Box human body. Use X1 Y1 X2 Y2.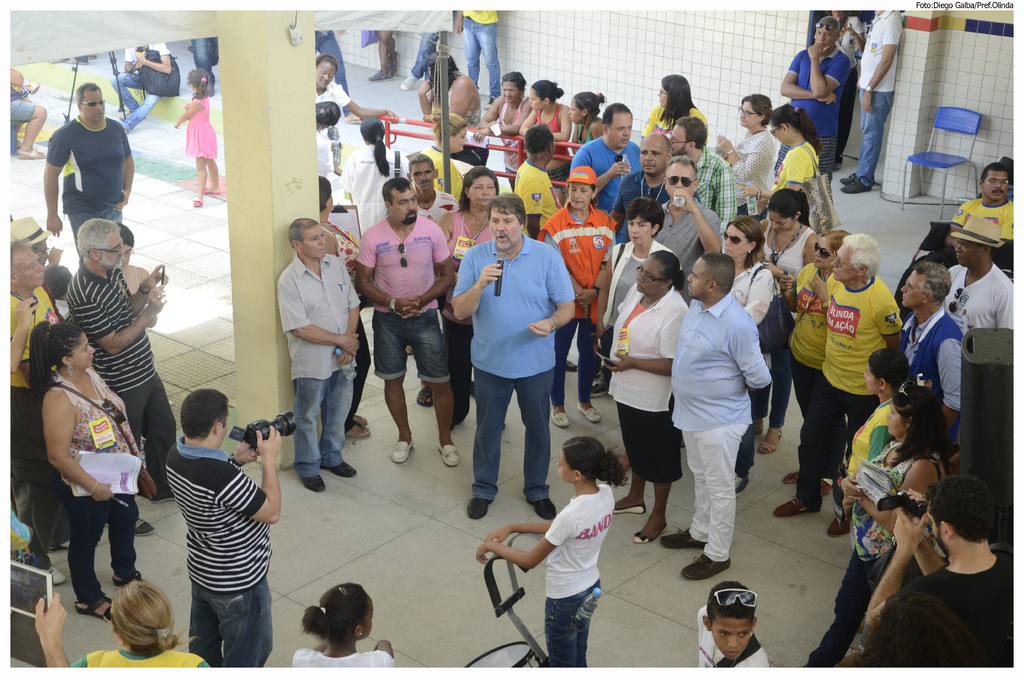
310 29 364 122.
